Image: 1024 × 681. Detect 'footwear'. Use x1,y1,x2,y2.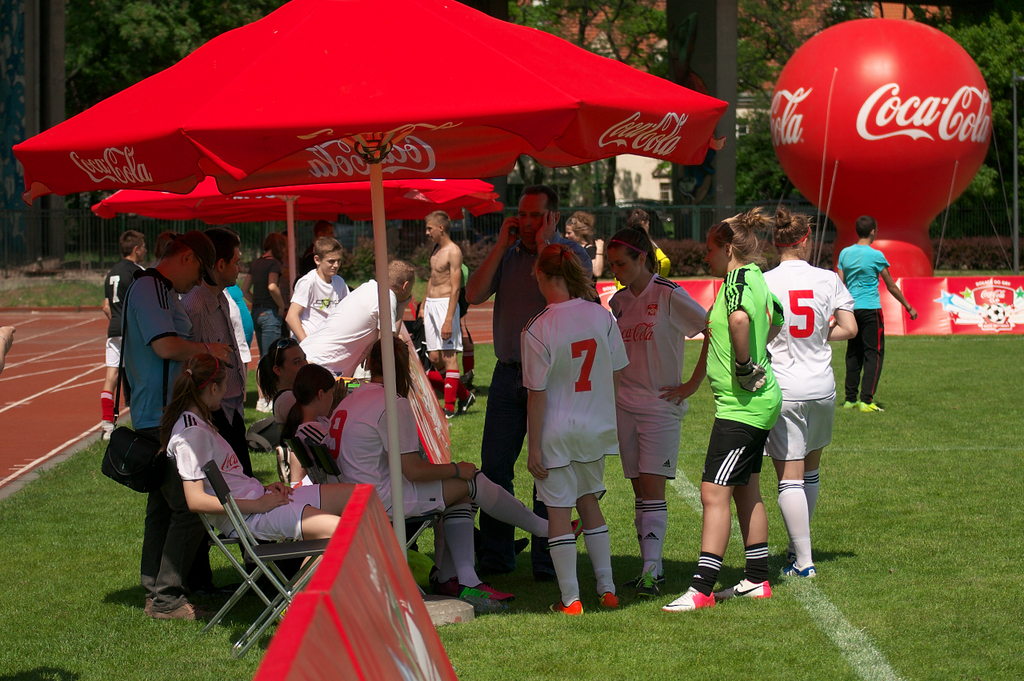
718,575,777,599.
